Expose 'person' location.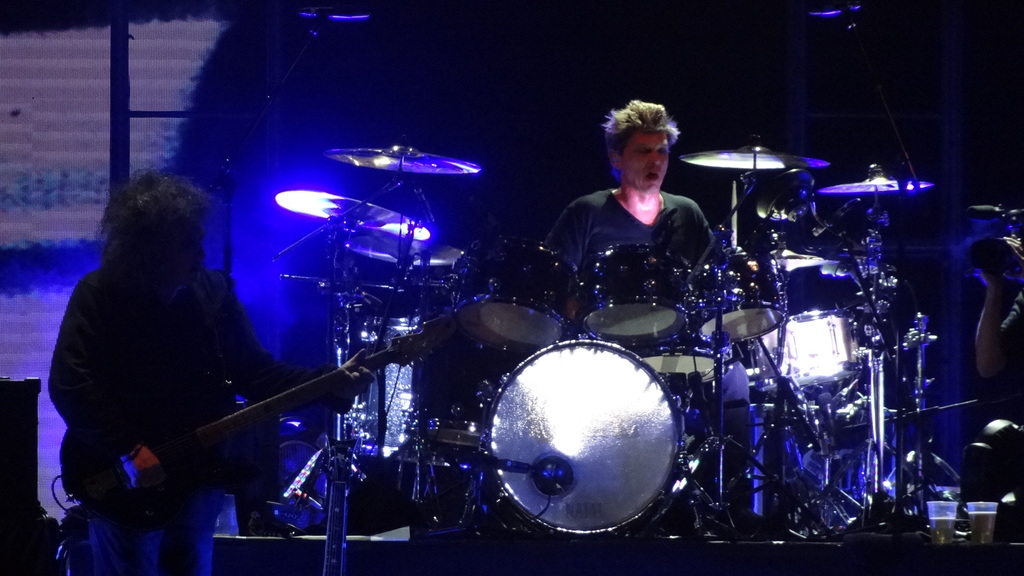
Exposed at detection(547, 99, 723, 283).
